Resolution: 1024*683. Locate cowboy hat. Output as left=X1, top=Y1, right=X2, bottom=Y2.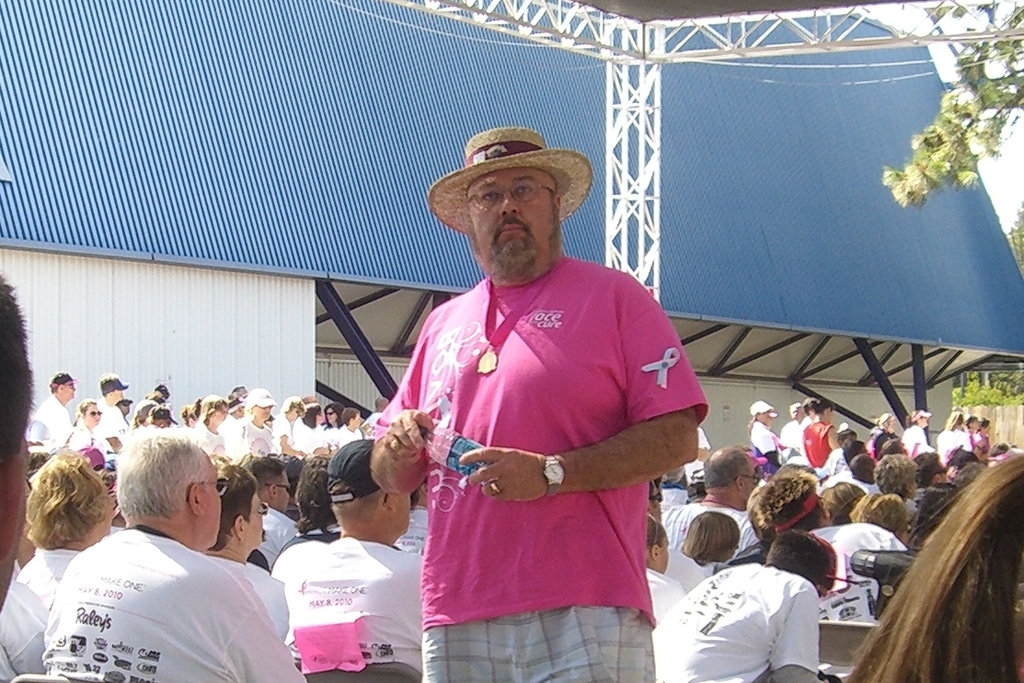
left=429, top=121, right=584, bottom=238.
